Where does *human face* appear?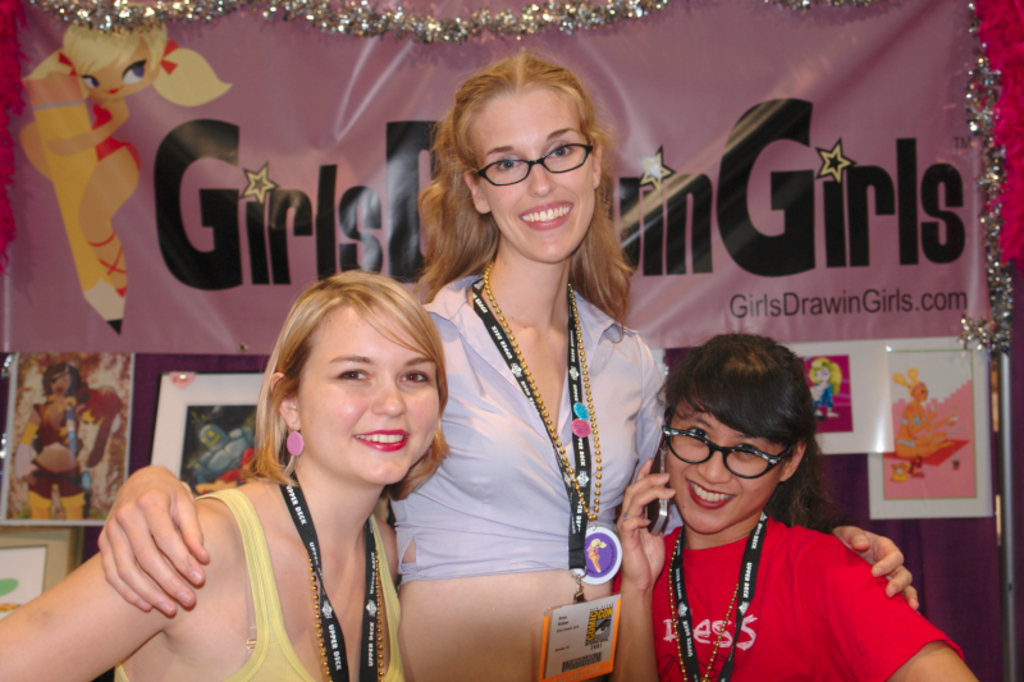
Appears at <box>296,301,448,486</box>.
